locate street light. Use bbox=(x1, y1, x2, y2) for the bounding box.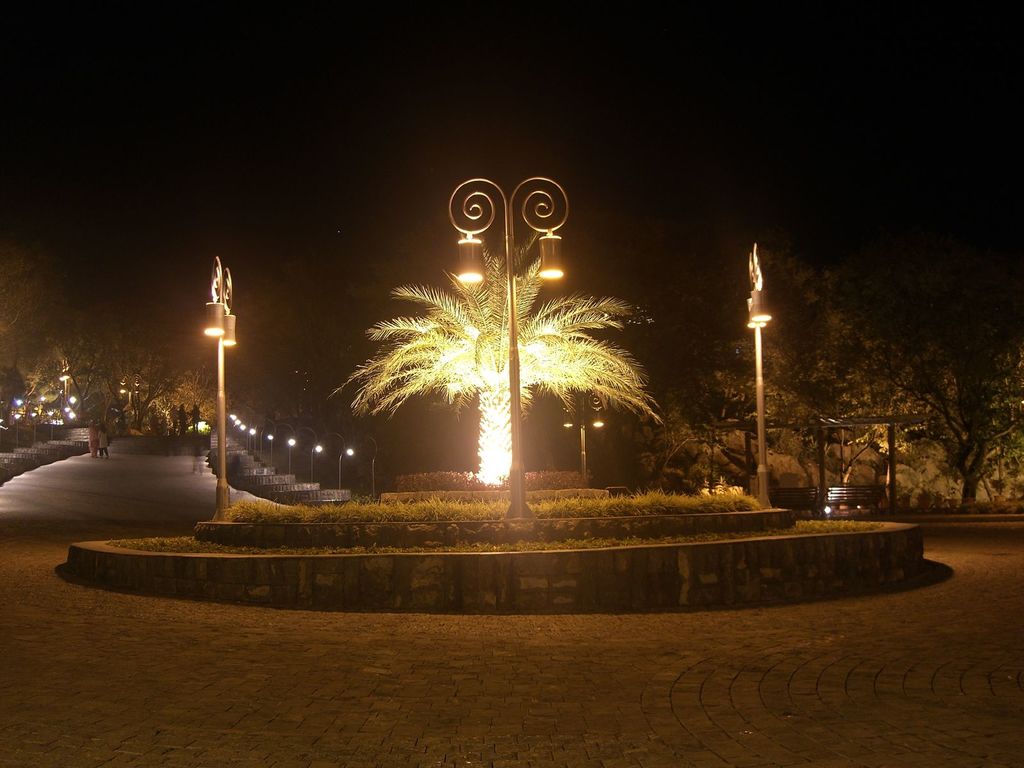
bbox=(315, 435, 351, 489).
